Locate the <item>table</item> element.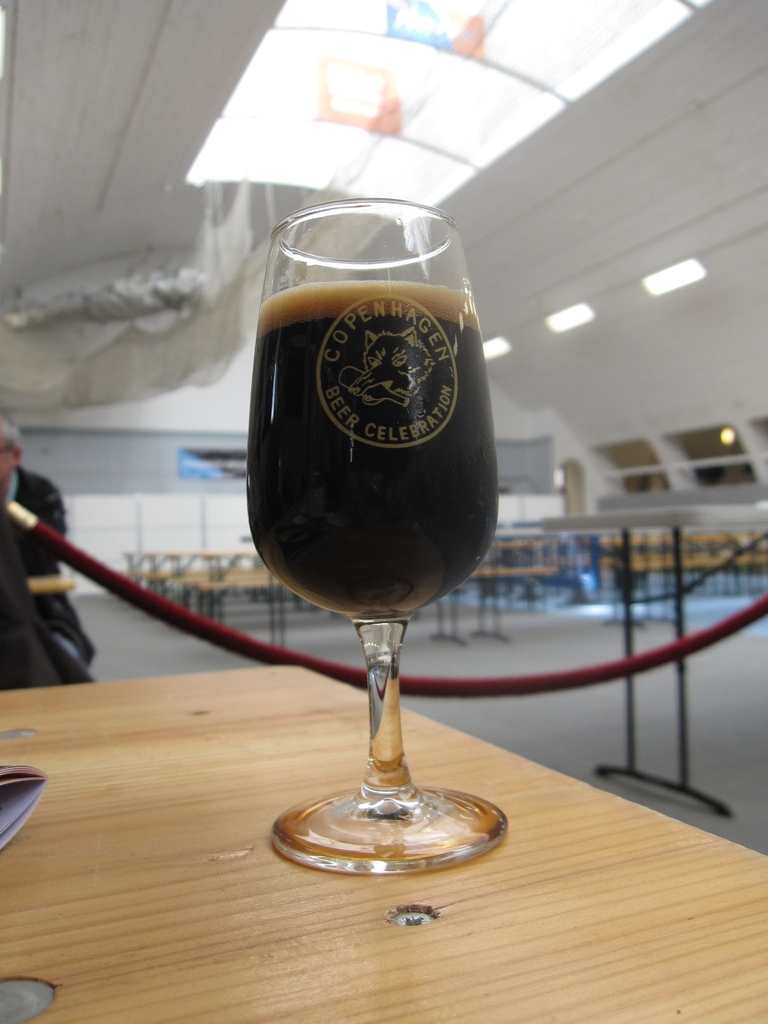
Element bbox: [left=0, top=657, right=767, bottom=1023].
